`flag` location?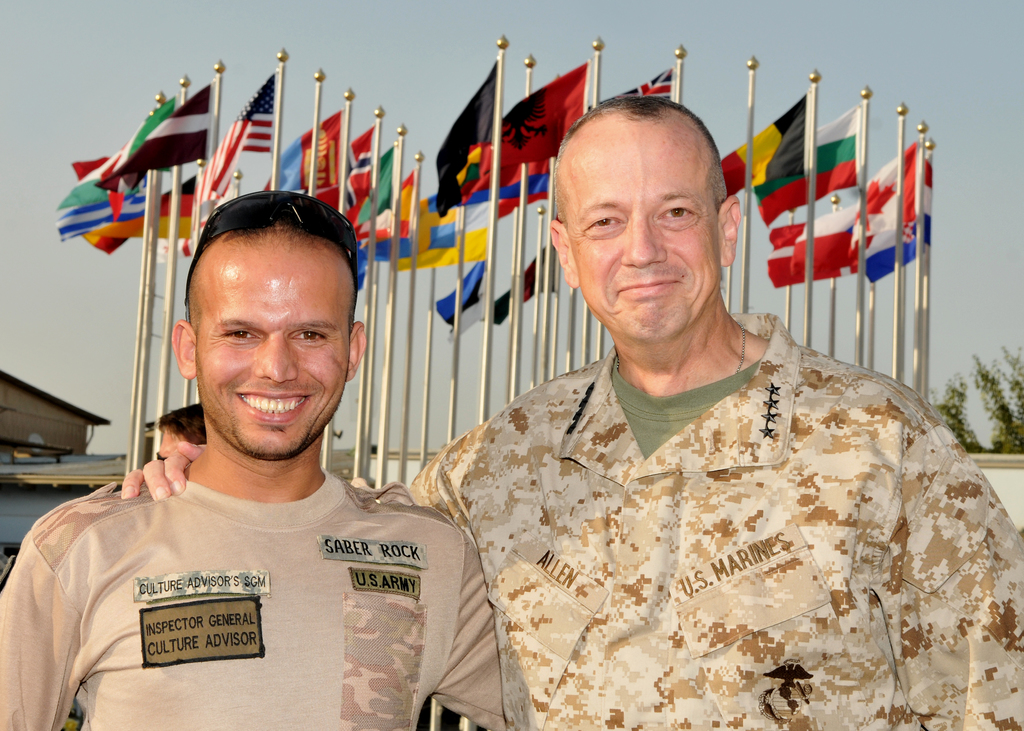
(796,203,872,271)
